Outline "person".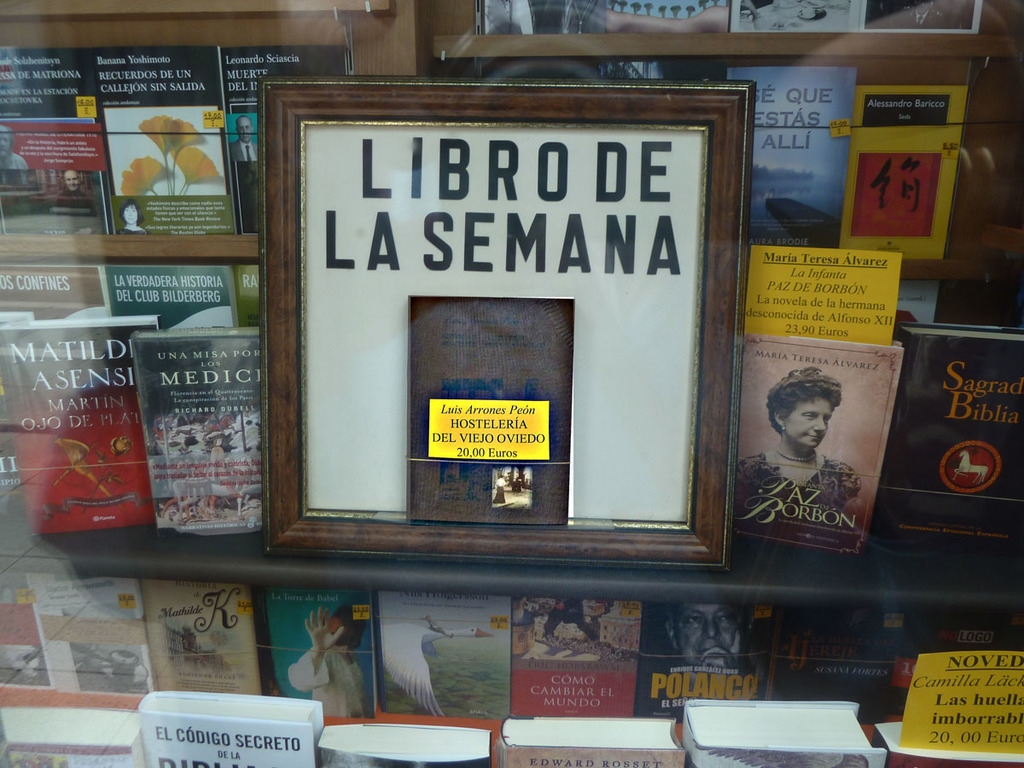
Outline: 0/126/26/172.
